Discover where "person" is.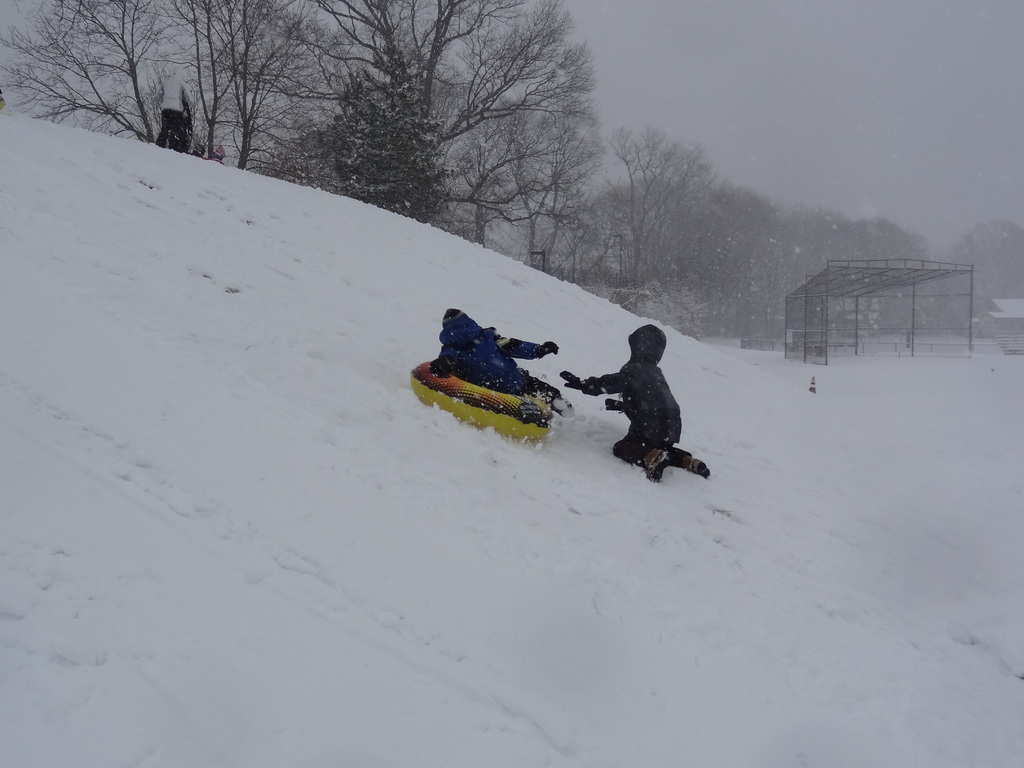
Discovered at {"left": 594, "top": 313, "right": 692, "bottom": 500}.
